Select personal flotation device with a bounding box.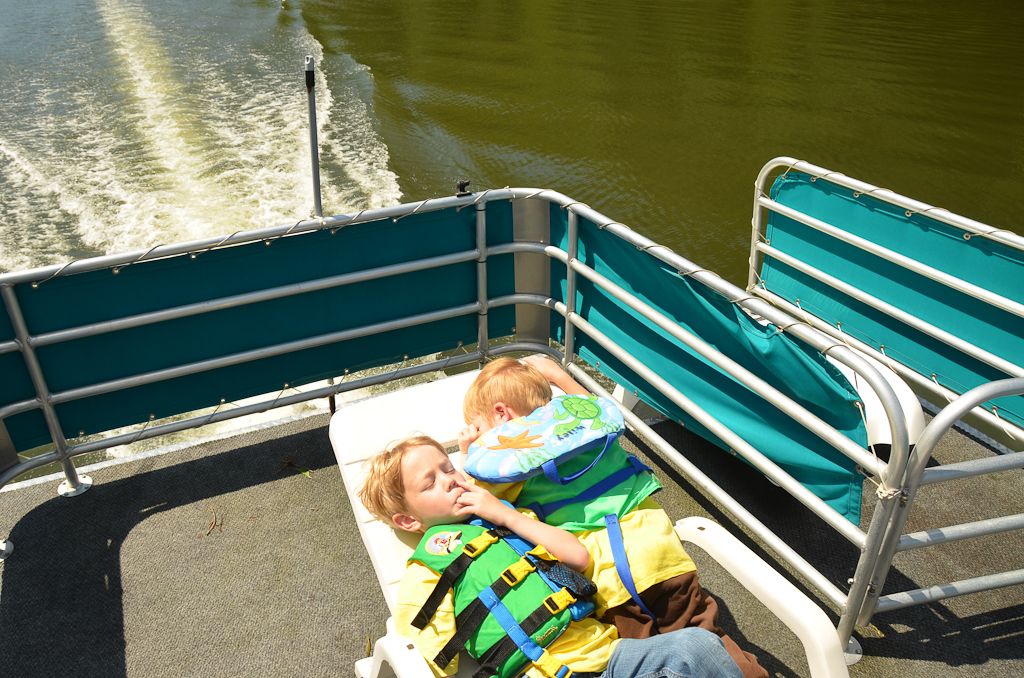
select_region(410, 528, 603, 677).
